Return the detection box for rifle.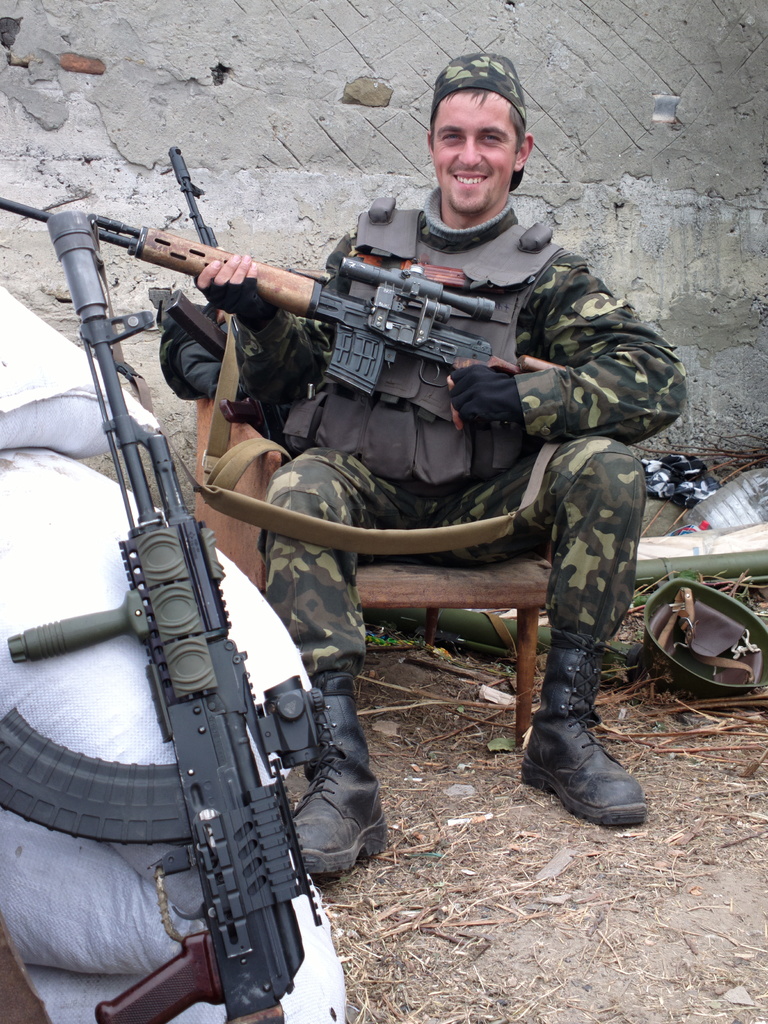
6 207 346 1023.
